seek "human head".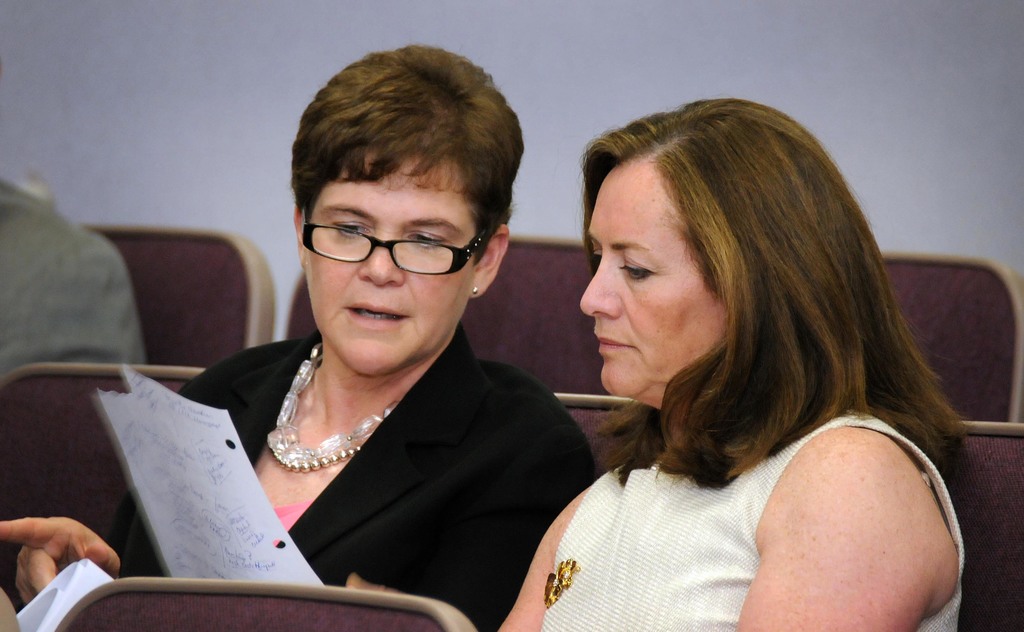
l=284, t=46, r=500, b=333.
